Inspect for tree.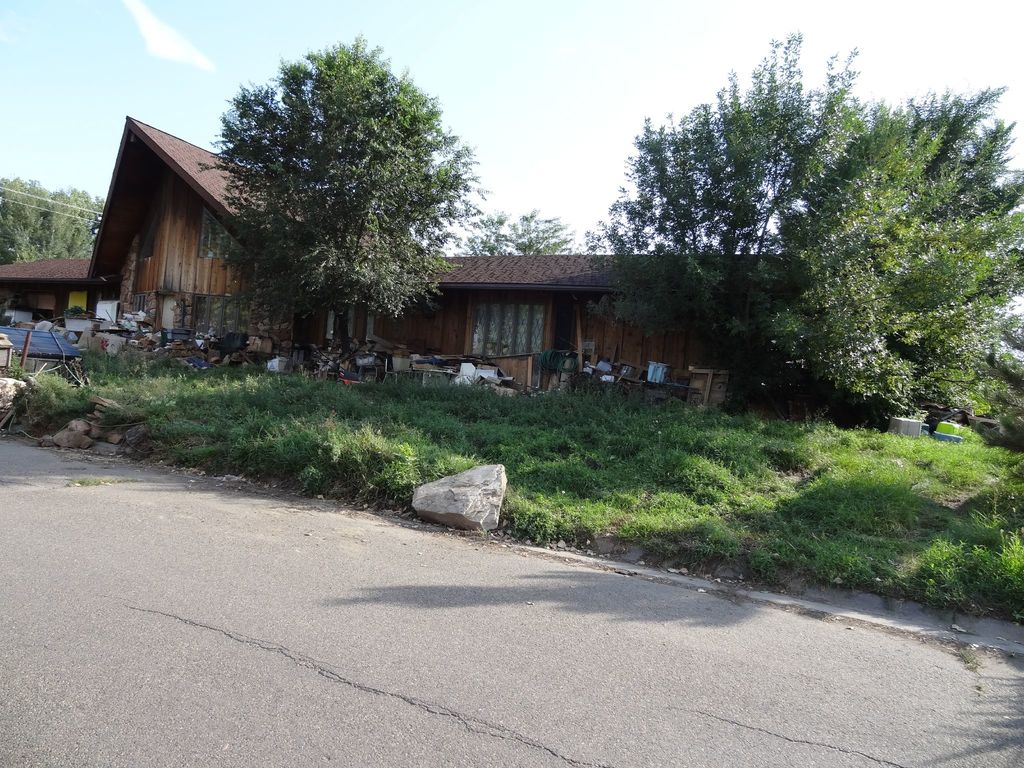
Inspection: [0, 172, 107, 263].
